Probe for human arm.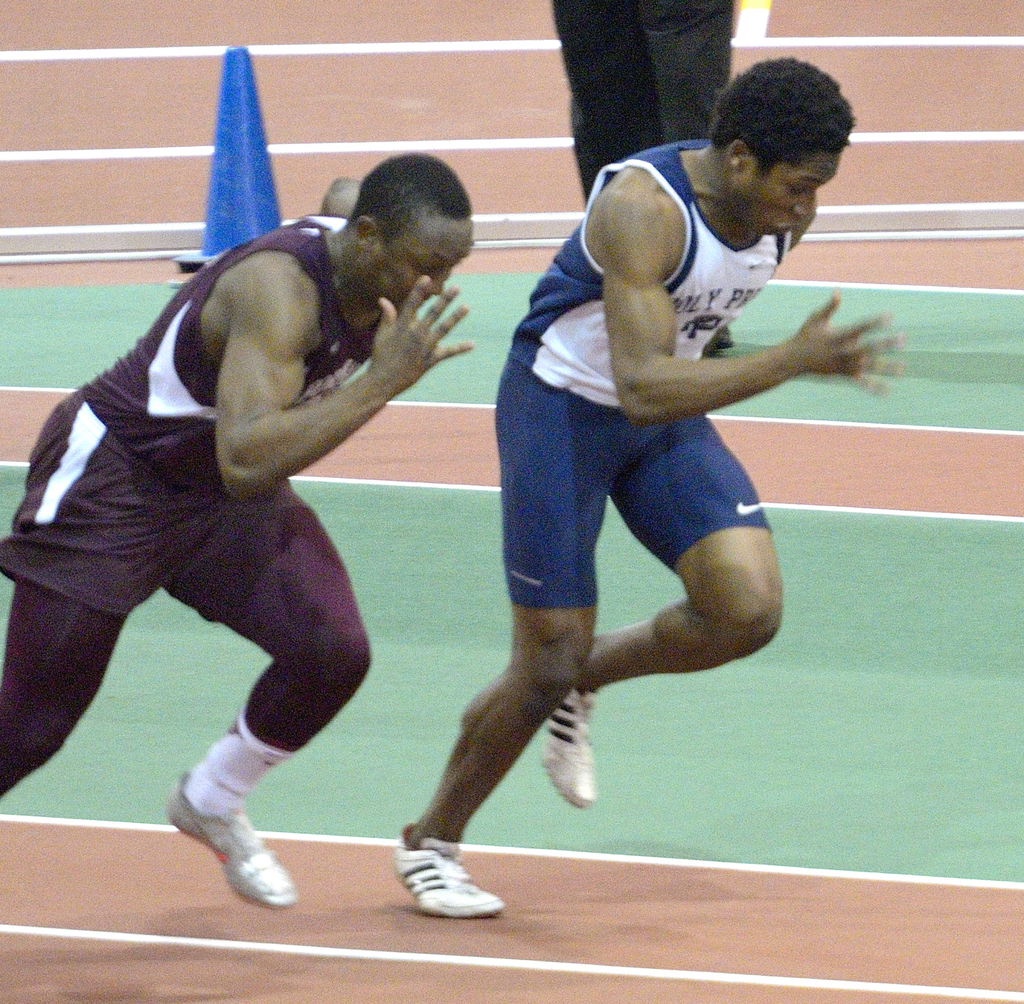
Probe result: rect(584, 161, 911, 428).
